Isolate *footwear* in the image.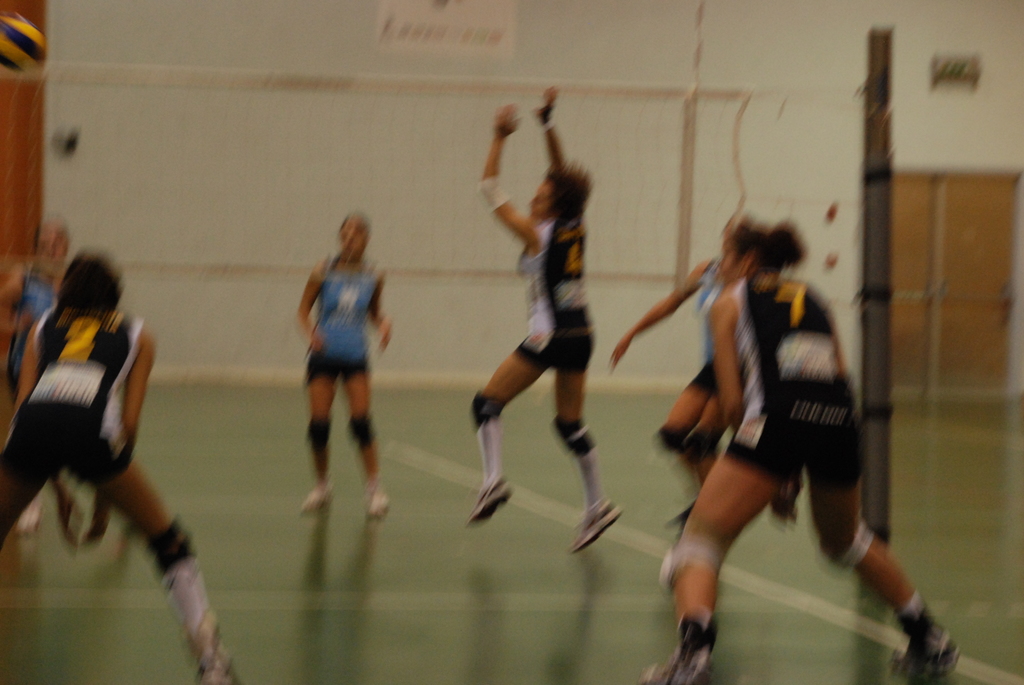
Isolated region: [left=465, top=479, right=515, bottom=526].
